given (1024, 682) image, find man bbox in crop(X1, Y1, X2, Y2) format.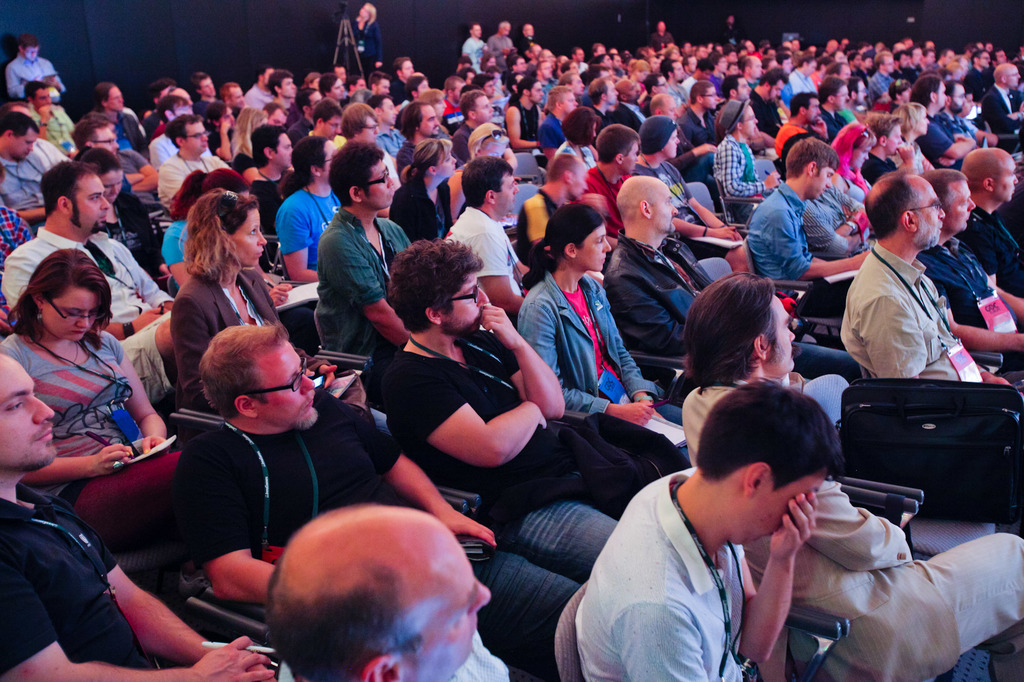
crop(765, 91, 826, 164).
